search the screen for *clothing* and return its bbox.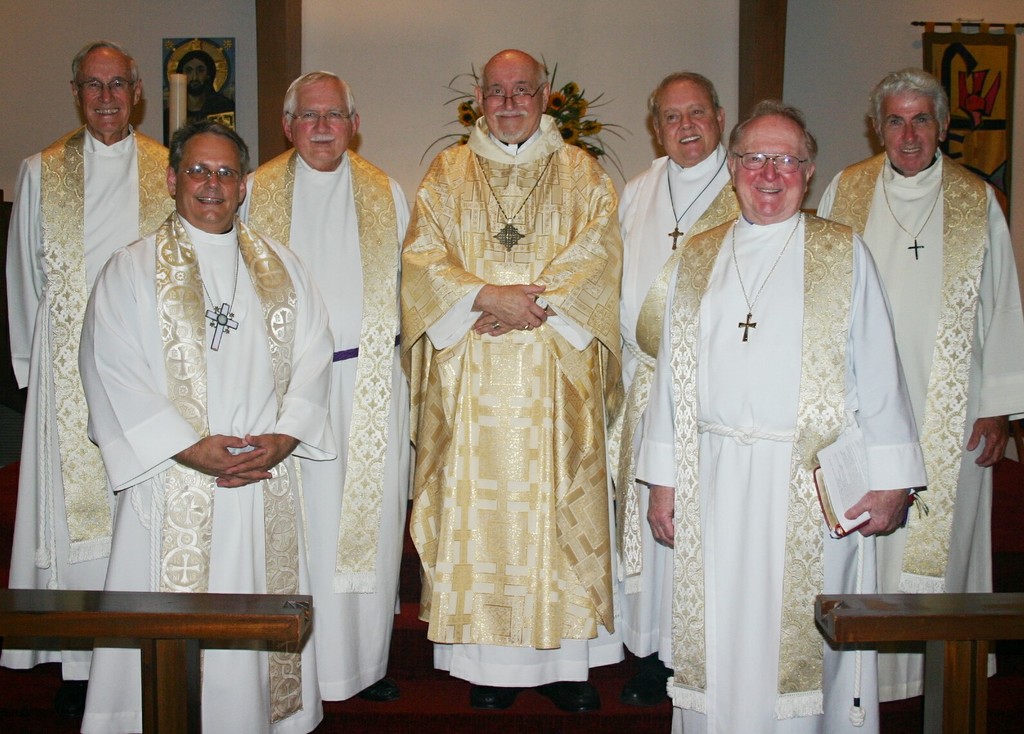
Found: 394 109 626 681.
